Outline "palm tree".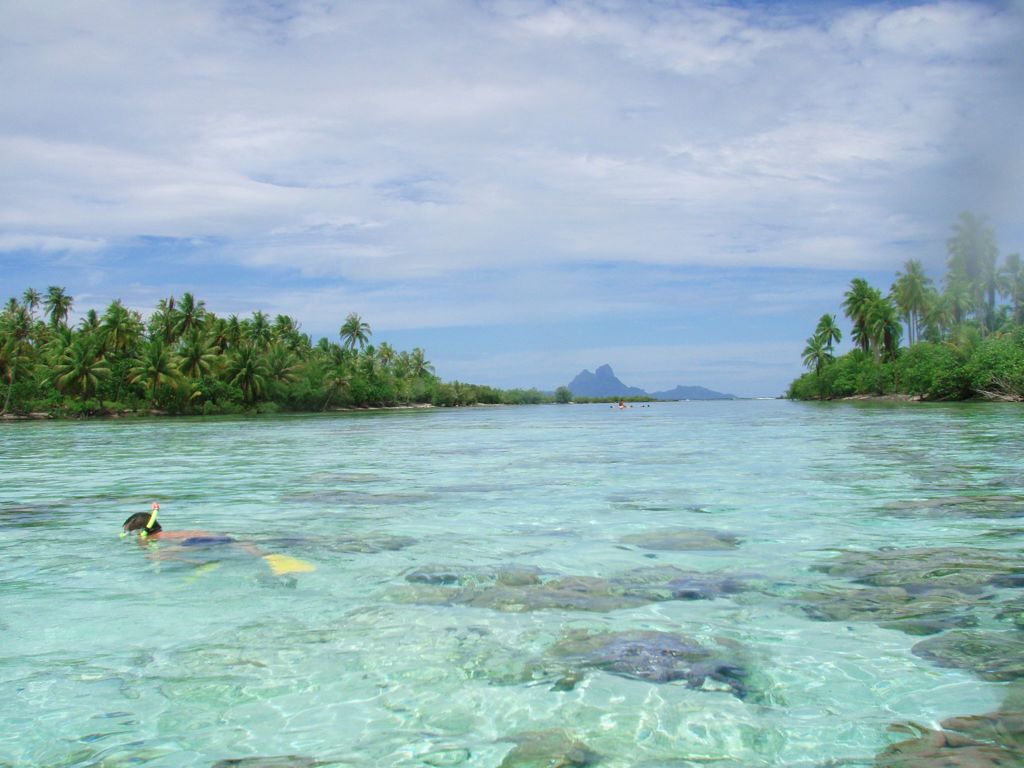
Outline: x1=350, y1=307, x2=369, y2=349.
